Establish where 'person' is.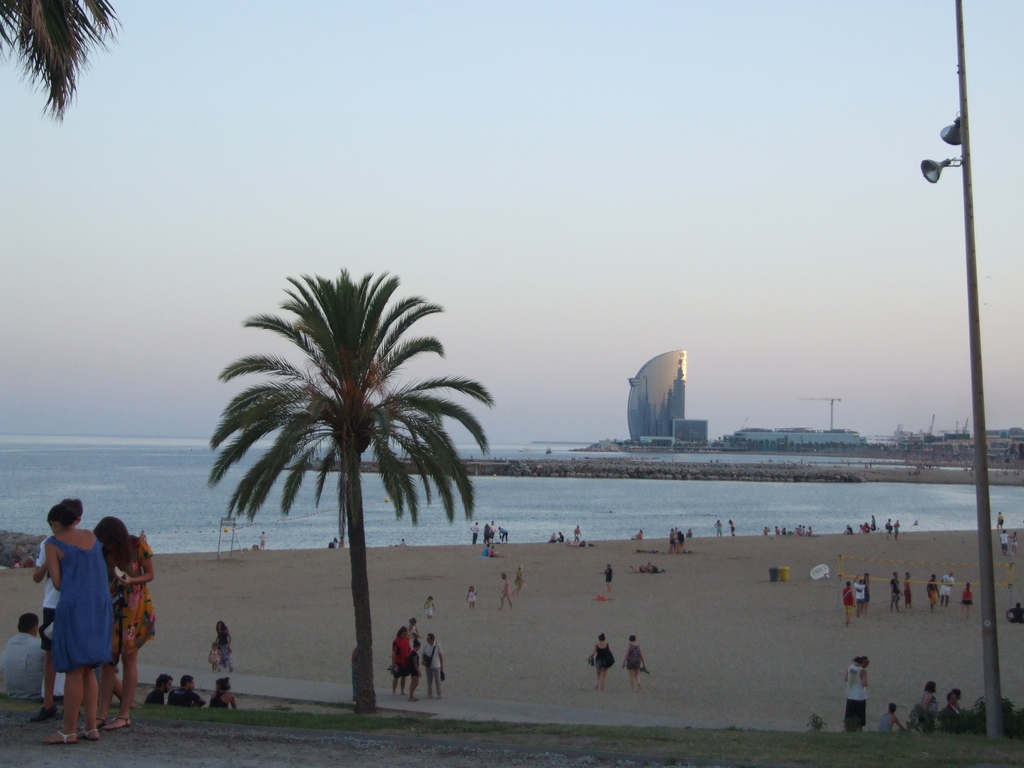
Established at <bbox>843, 579, 857, 625</bbox>.
